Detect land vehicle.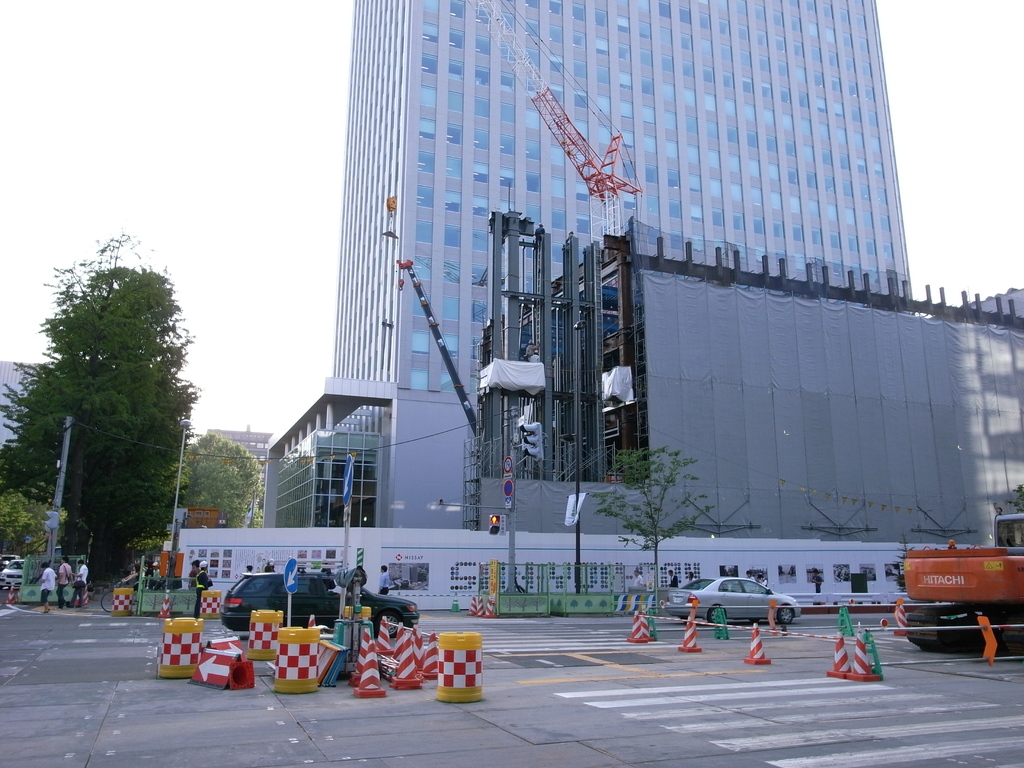
Detected at (0, 559, 26, 593).
